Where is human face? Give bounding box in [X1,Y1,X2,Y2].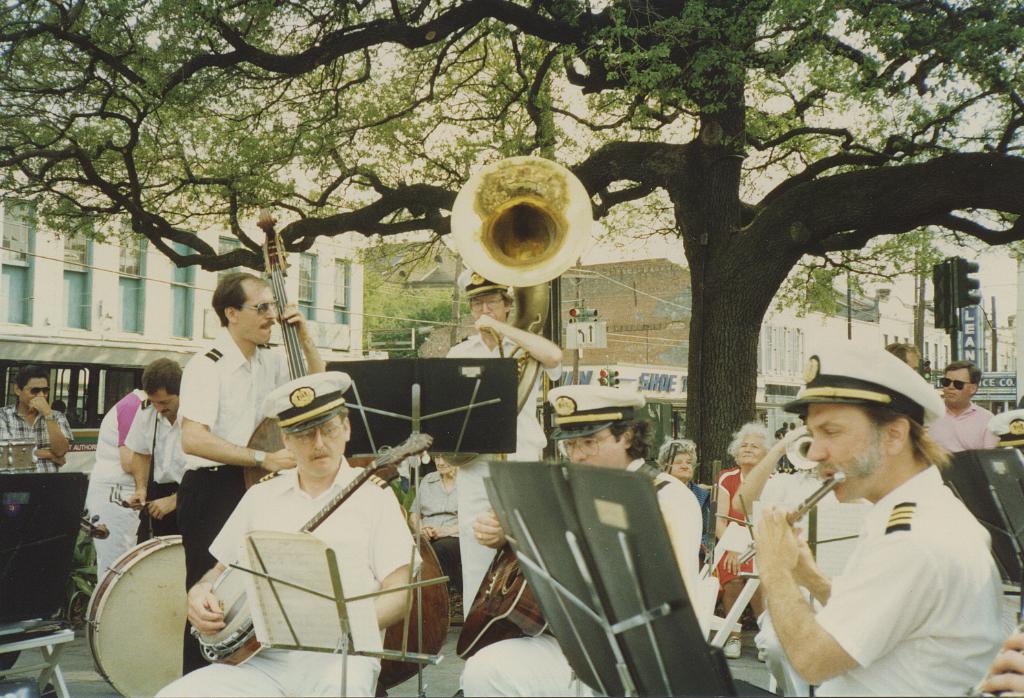
[20,379,49,405].
